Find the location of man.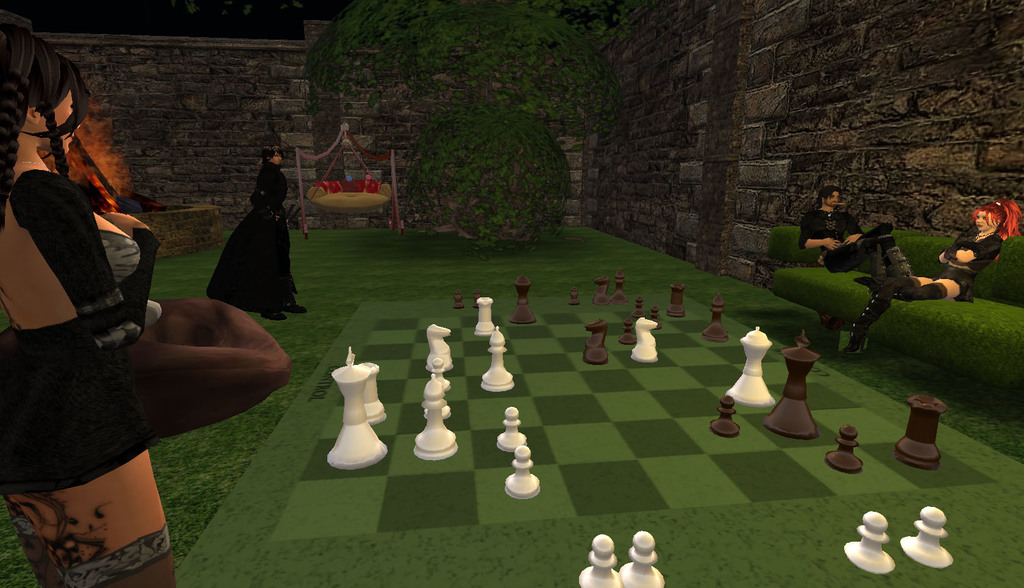
Location: 799,189,909,284.
